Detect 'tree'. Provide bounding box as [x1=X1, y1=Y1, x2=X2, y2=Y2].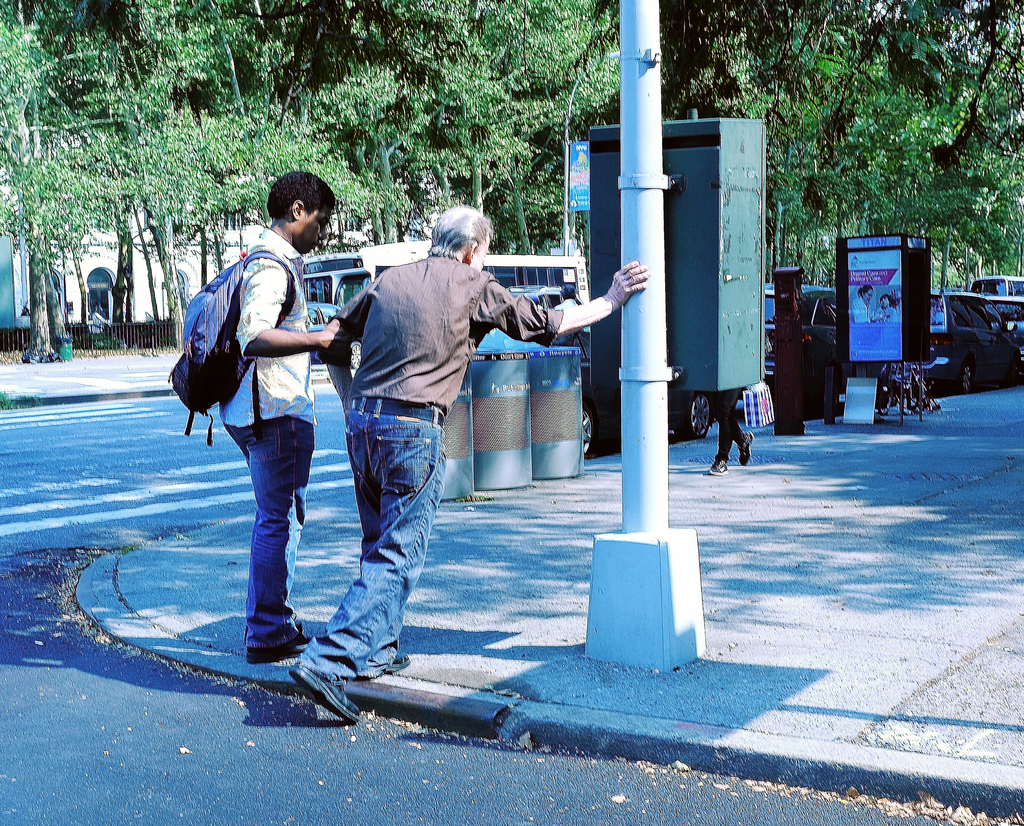
[x1=806, y1=0, x2=1002, y2=319].
